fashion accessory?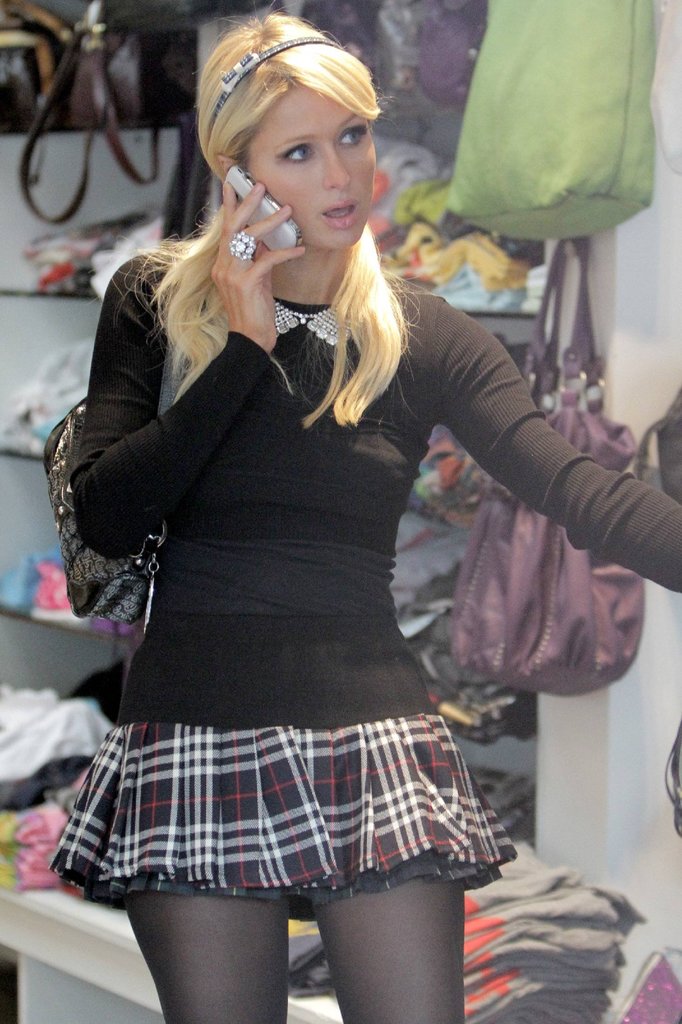
(44, 397, 168, 631)
